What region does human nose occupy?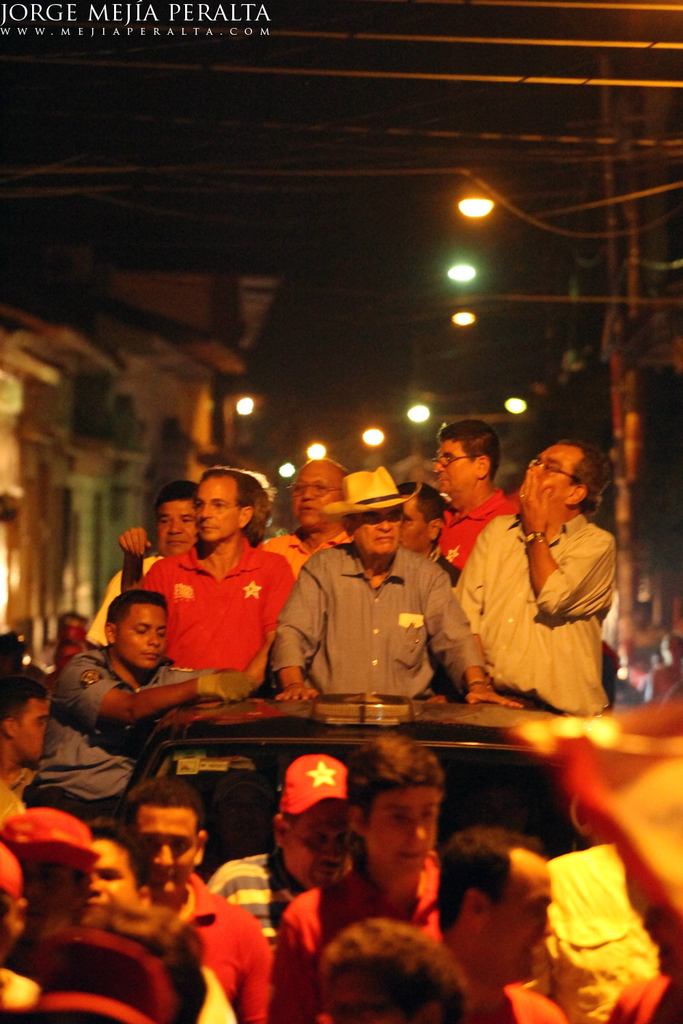
box(199, 503, 211, 519).
